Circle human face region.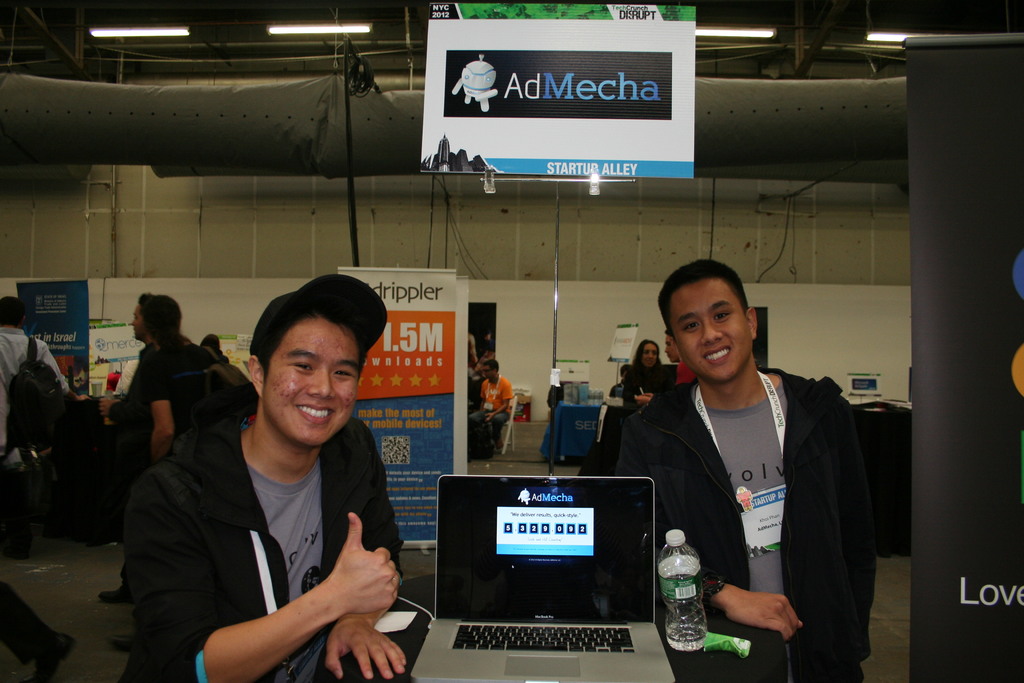
Region: l=672, t=288, r=751, b=385.
